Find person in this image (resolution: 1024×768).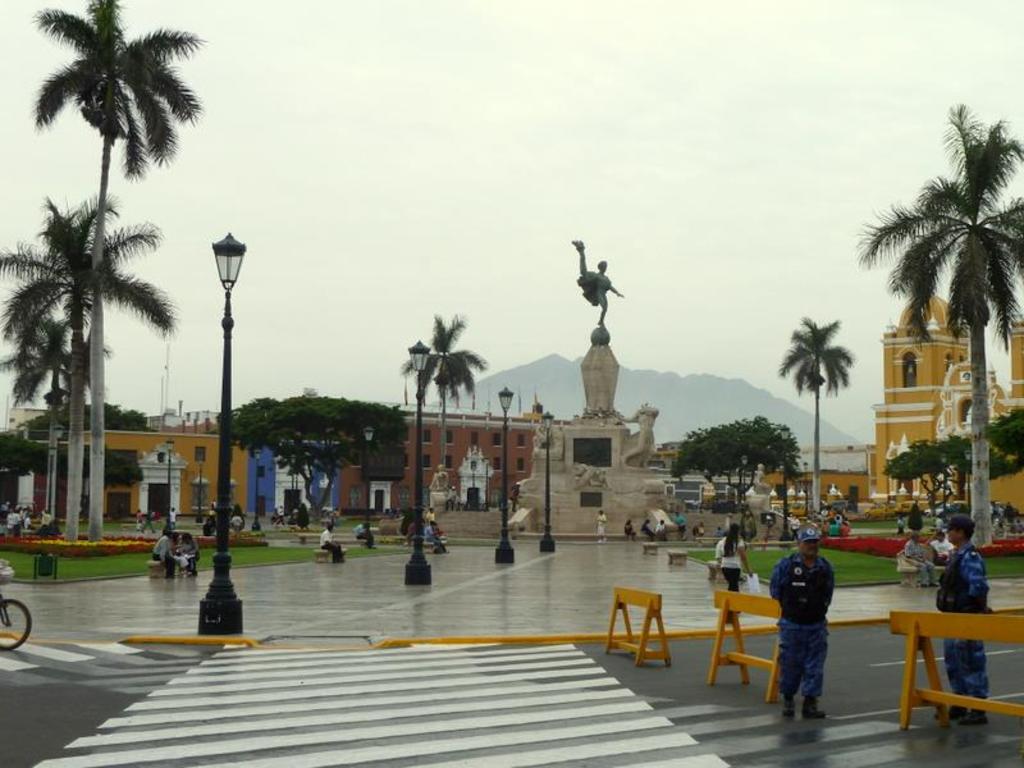
[left=940, top=509, right=997, bottom=724].
